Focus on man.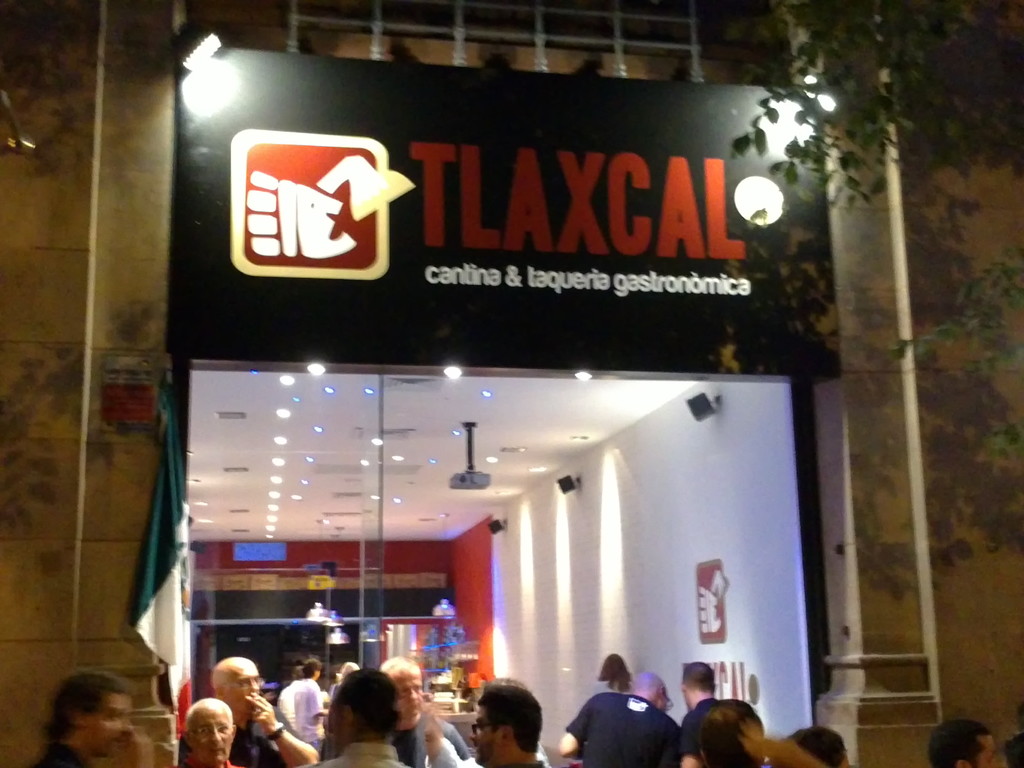
Focused at (left=33, top=664, right=157, bottom=767).
